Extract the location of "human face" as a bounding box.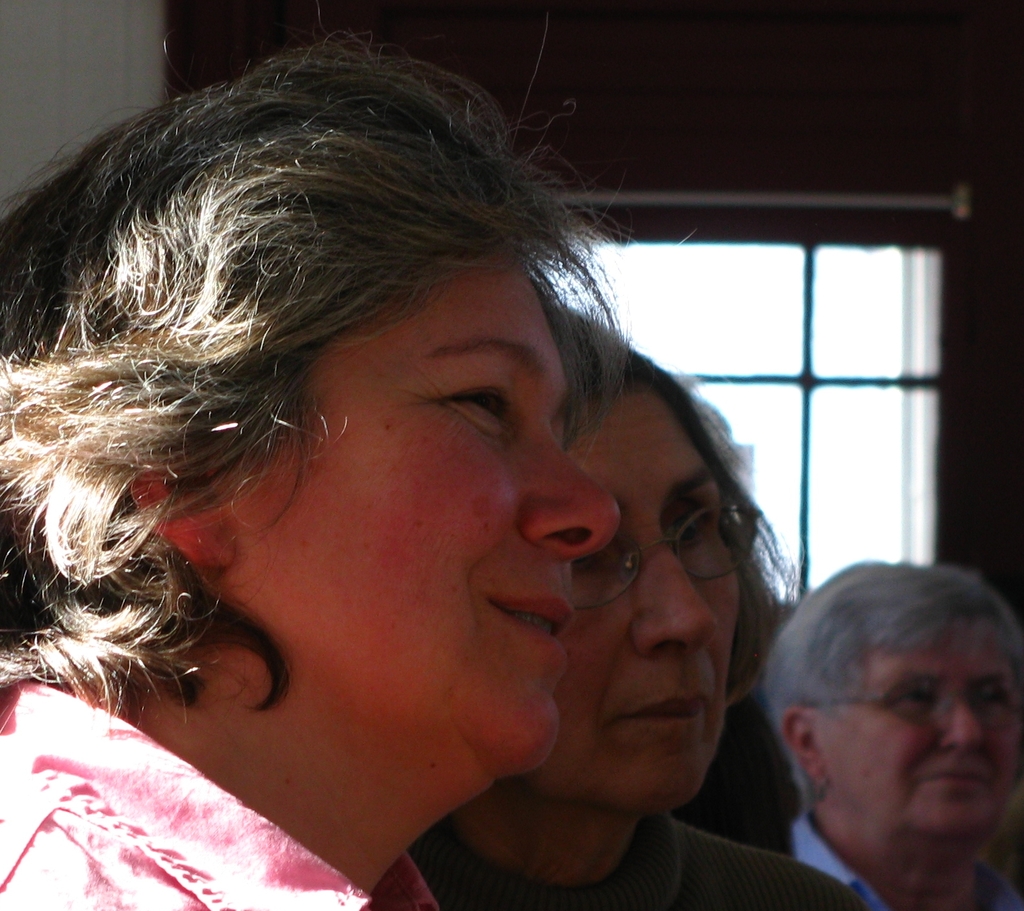
[224,243,623,787].
